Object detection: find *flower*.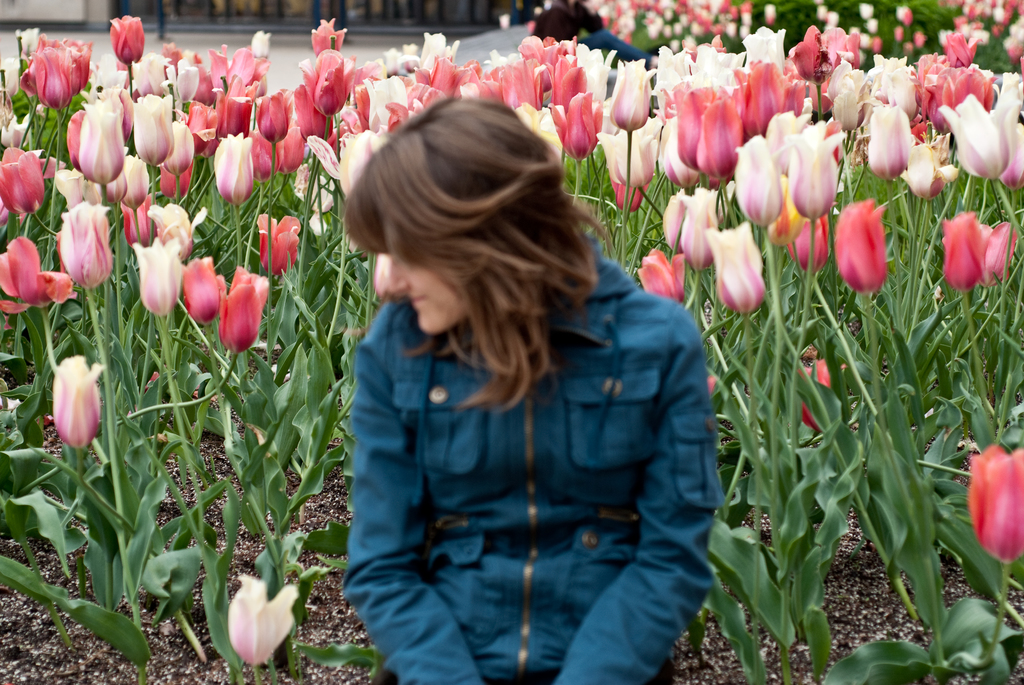
x1=306 y1=17 x2=347 y2=55.
